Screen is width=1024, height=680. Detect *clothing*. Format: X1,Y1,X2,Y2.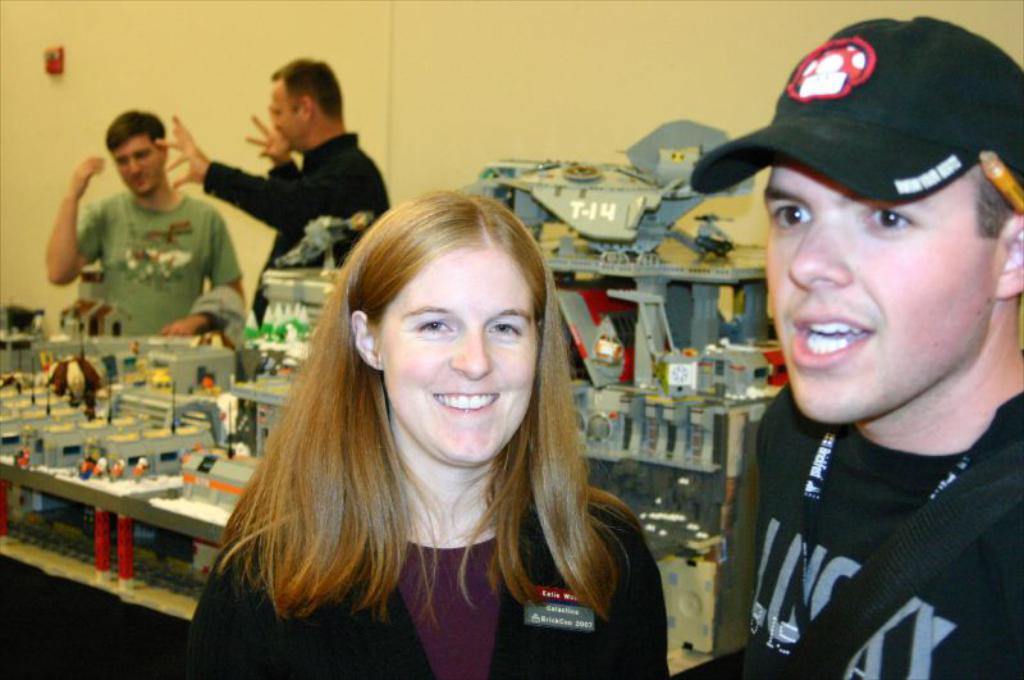
74,191,242,342.
